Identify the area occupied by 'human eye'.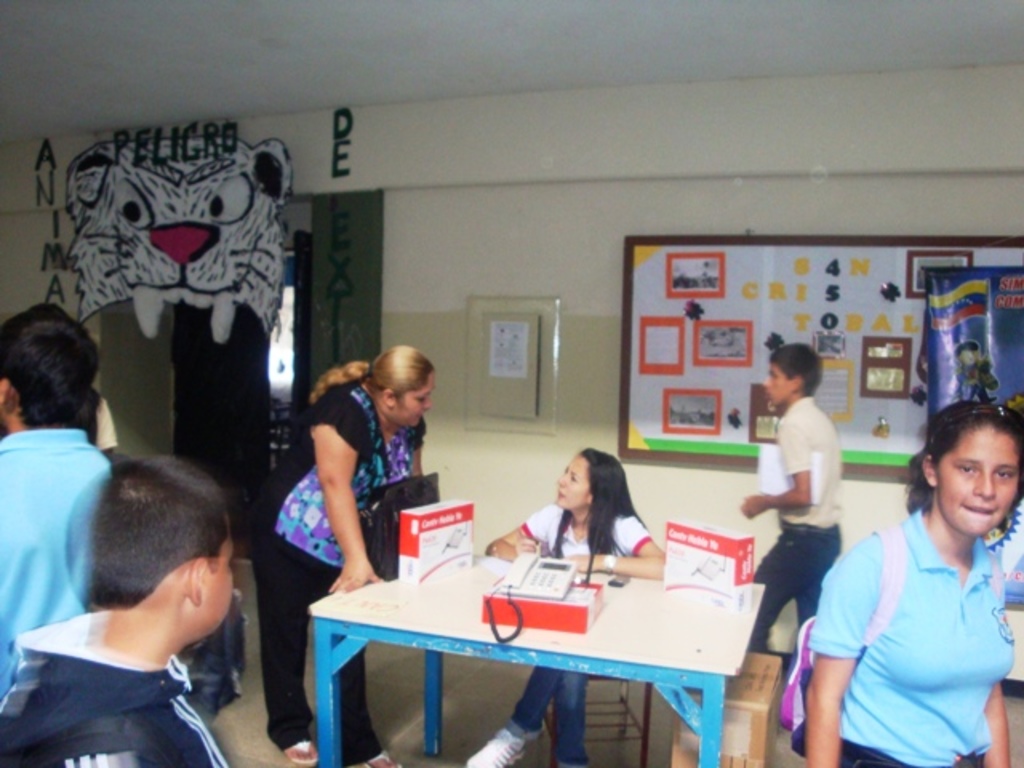
Area: box=[955, 461, 981, 477].
